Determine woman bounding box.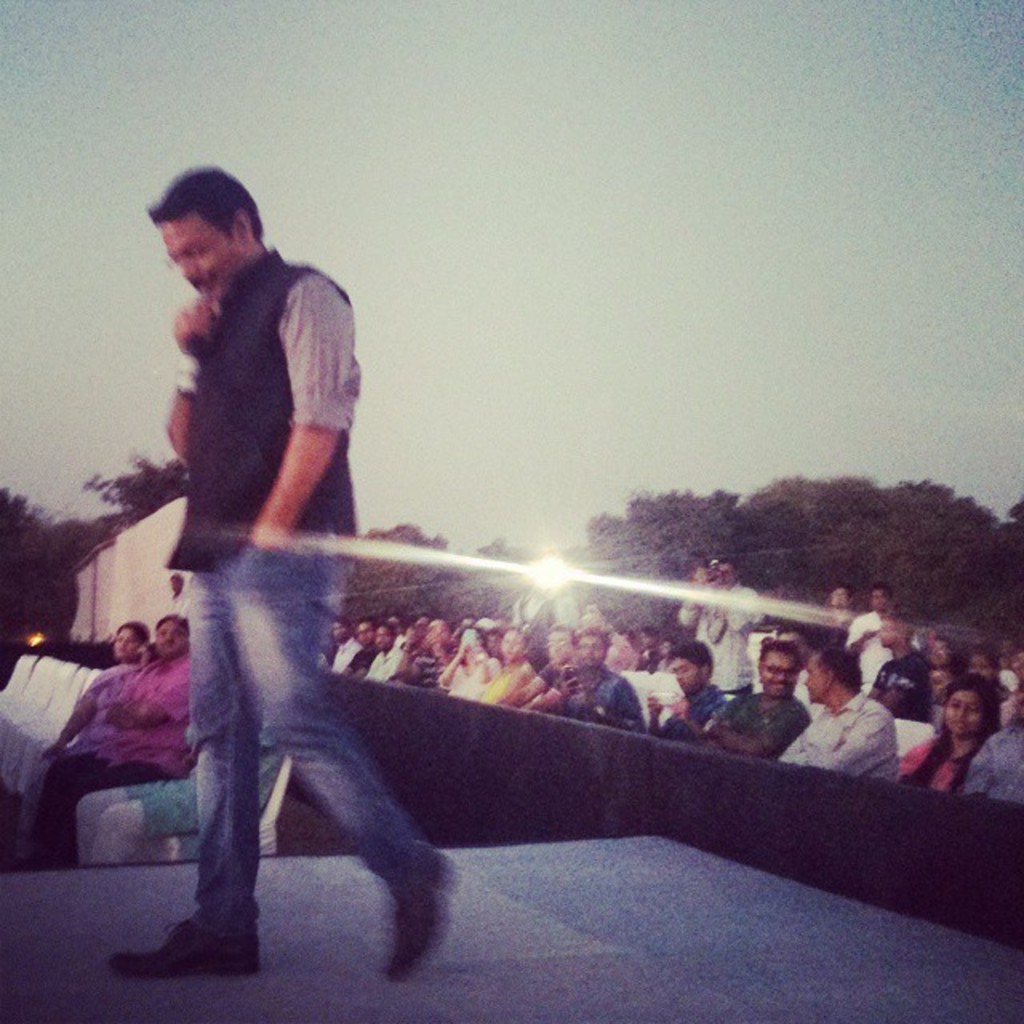
Determined: 22:626:155:808.
